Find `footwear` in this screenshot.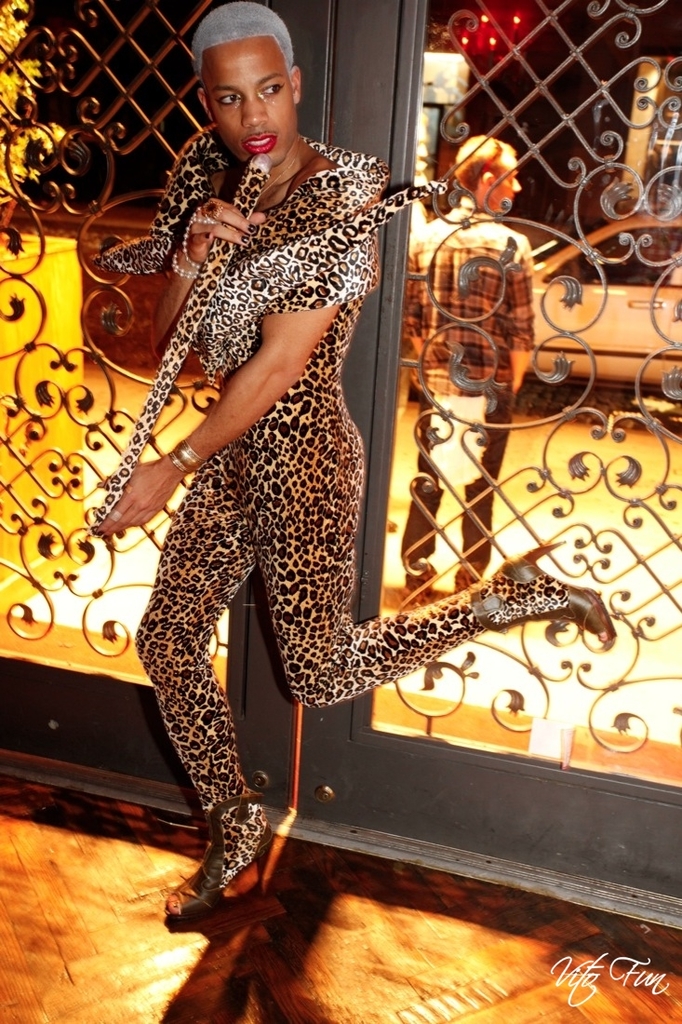
The bounding box for `footwear` is pyautogui.locateOnScreen(444, 567, 486, 600).
